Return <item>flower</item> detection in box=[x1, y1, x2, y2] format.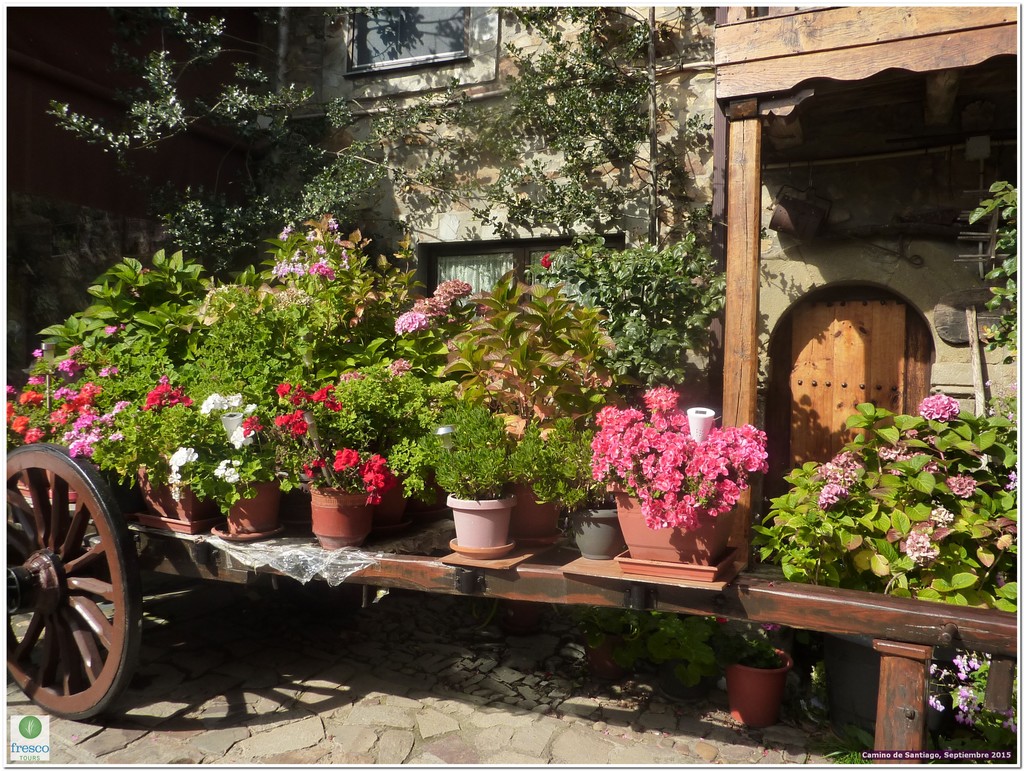
box=[67, 436, 97, 458].
